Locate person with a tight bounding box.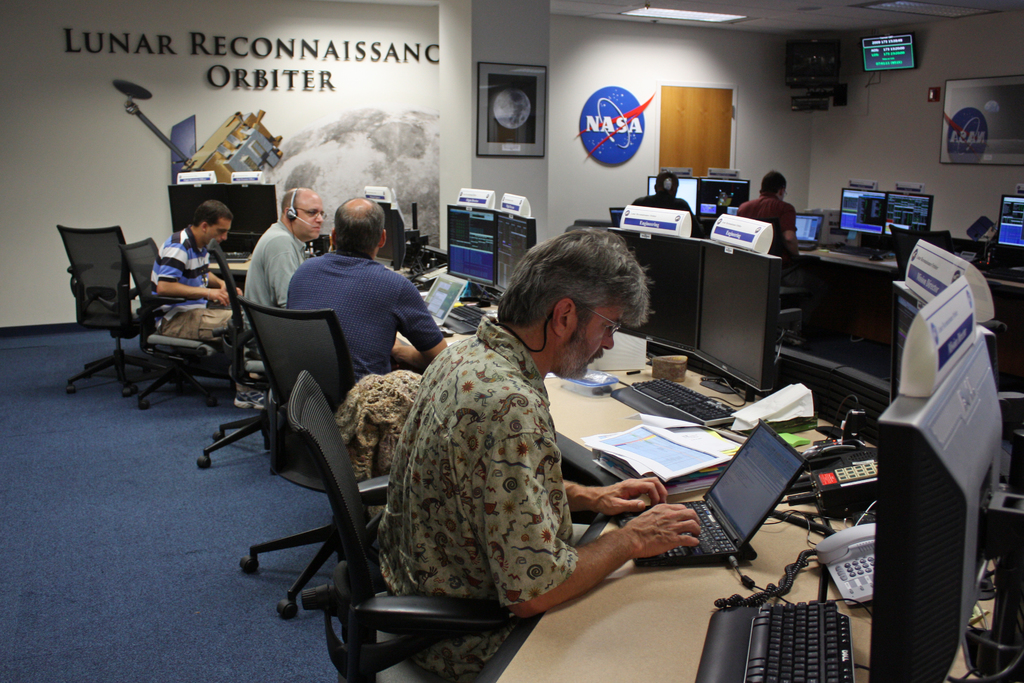
(146, 194, 272, 415).
